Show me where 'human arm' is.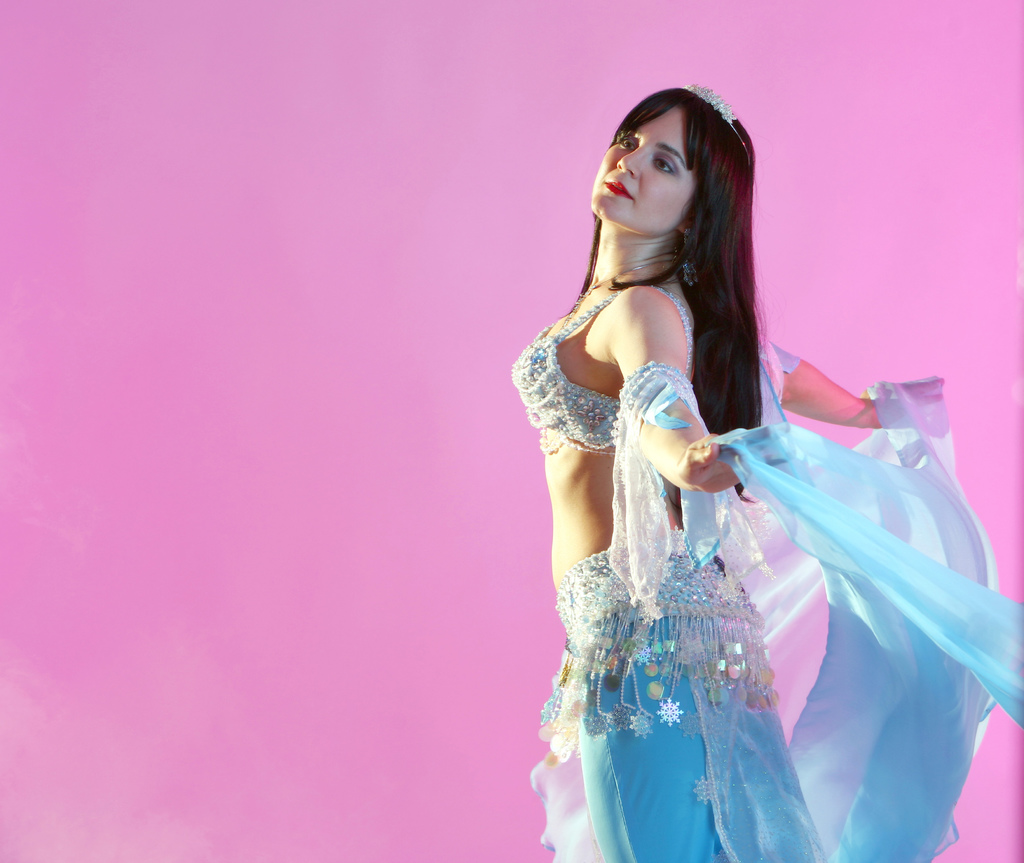
'human arm' is at {"left": 609, "top": 284, "right": 785, "bottom": 494}.
